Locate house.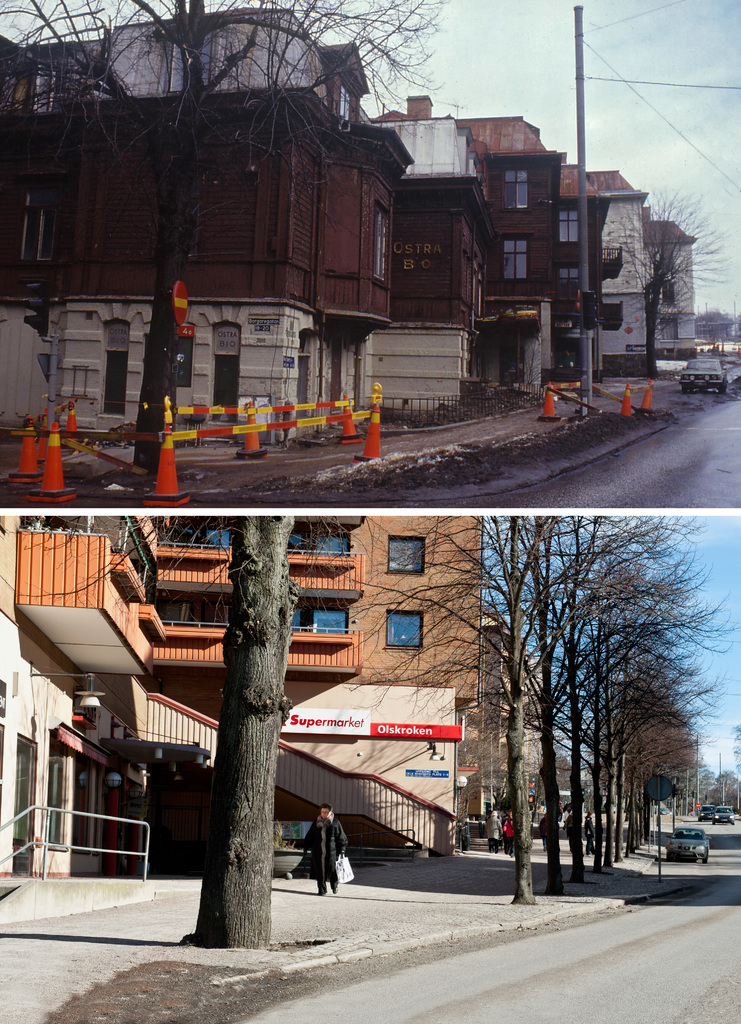
Bounding box: 375,99,510,420.
